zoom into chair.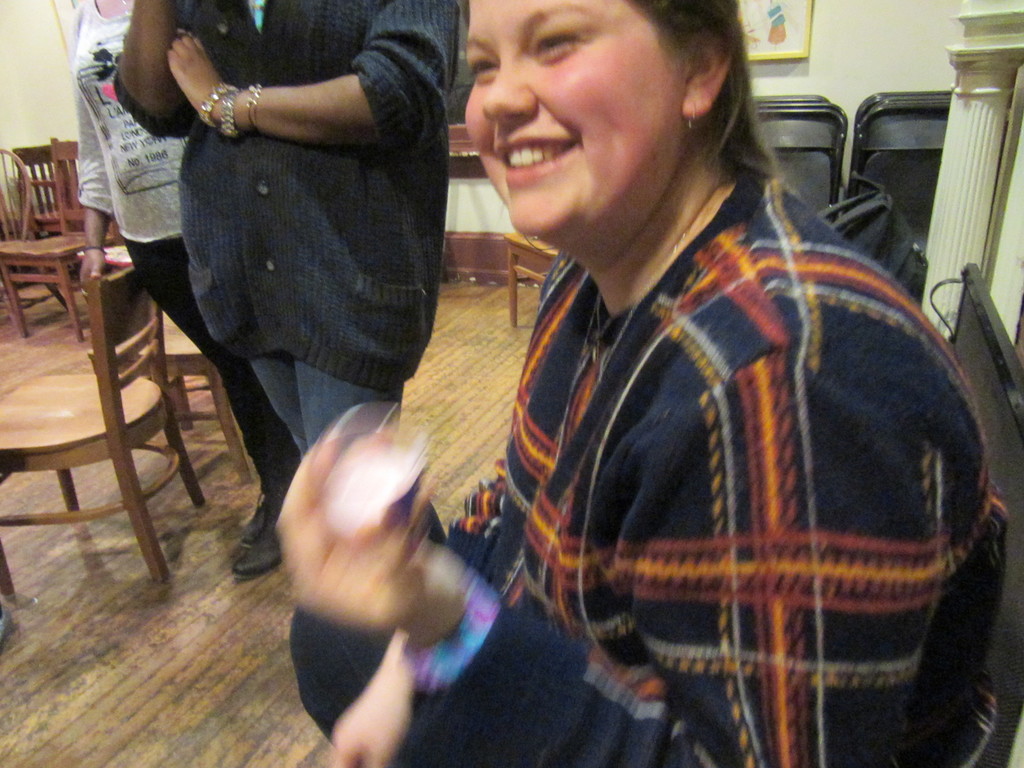
Zoom target: Rect(13, 143, 66, 309).
